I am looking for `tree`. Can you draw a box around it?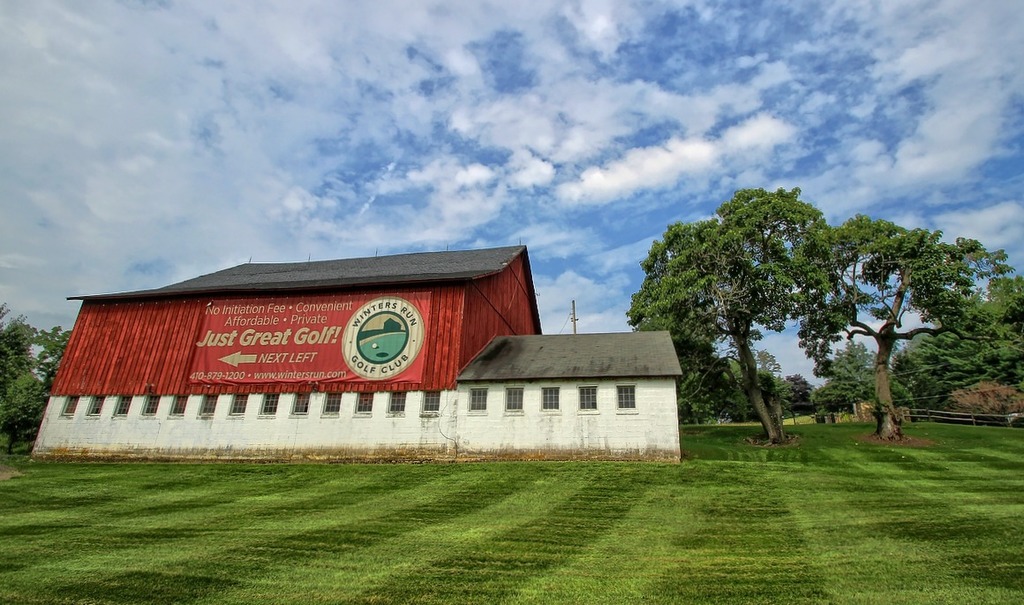
Sure, the bounding box is select_region(0, 318, 92, 474).
